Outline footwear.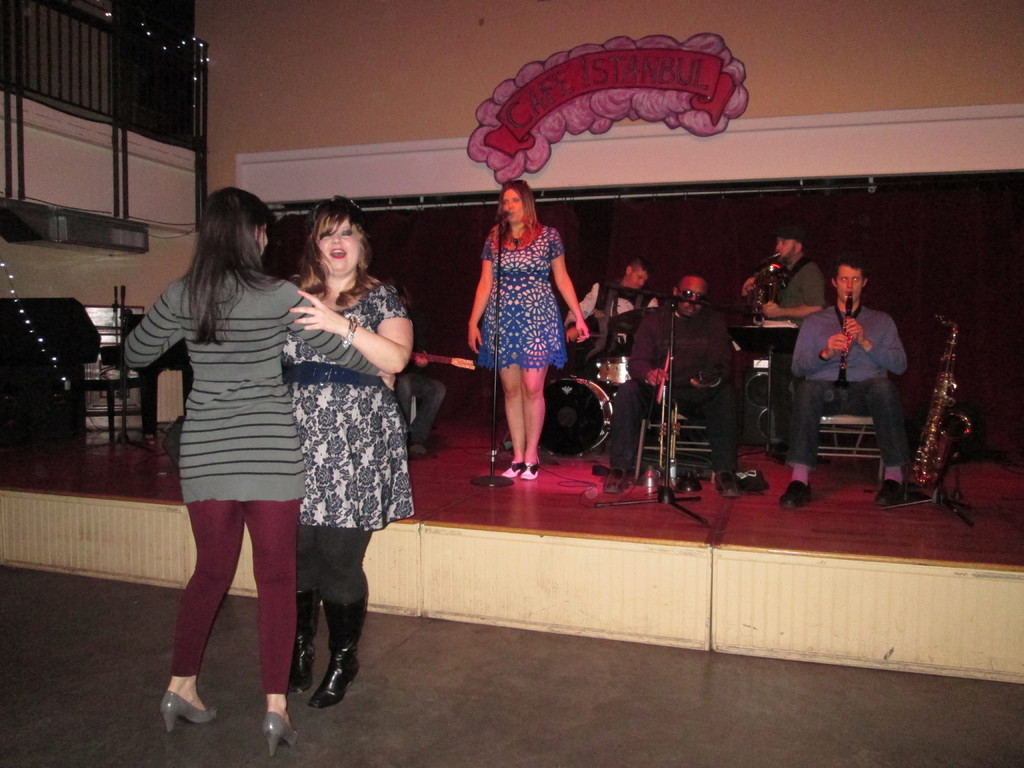
Outline: bbox=(522, 457, 545, 481).
